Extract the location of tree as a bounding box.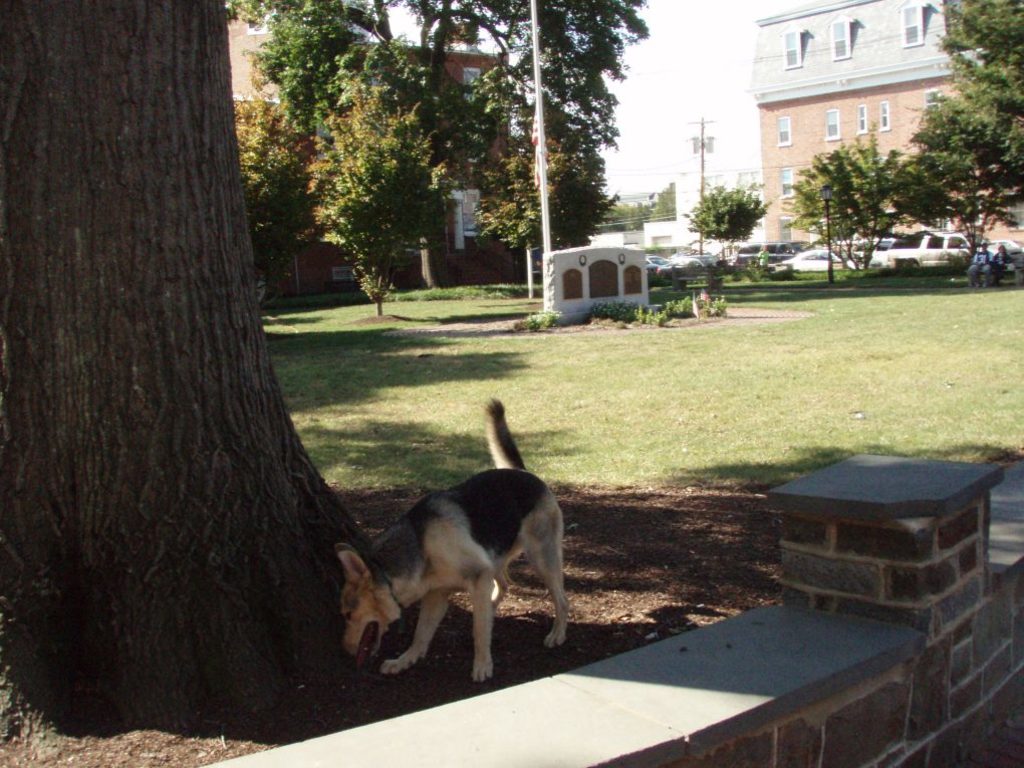
pyautogui.locateOnScreen(676, 168, 796, 282).
